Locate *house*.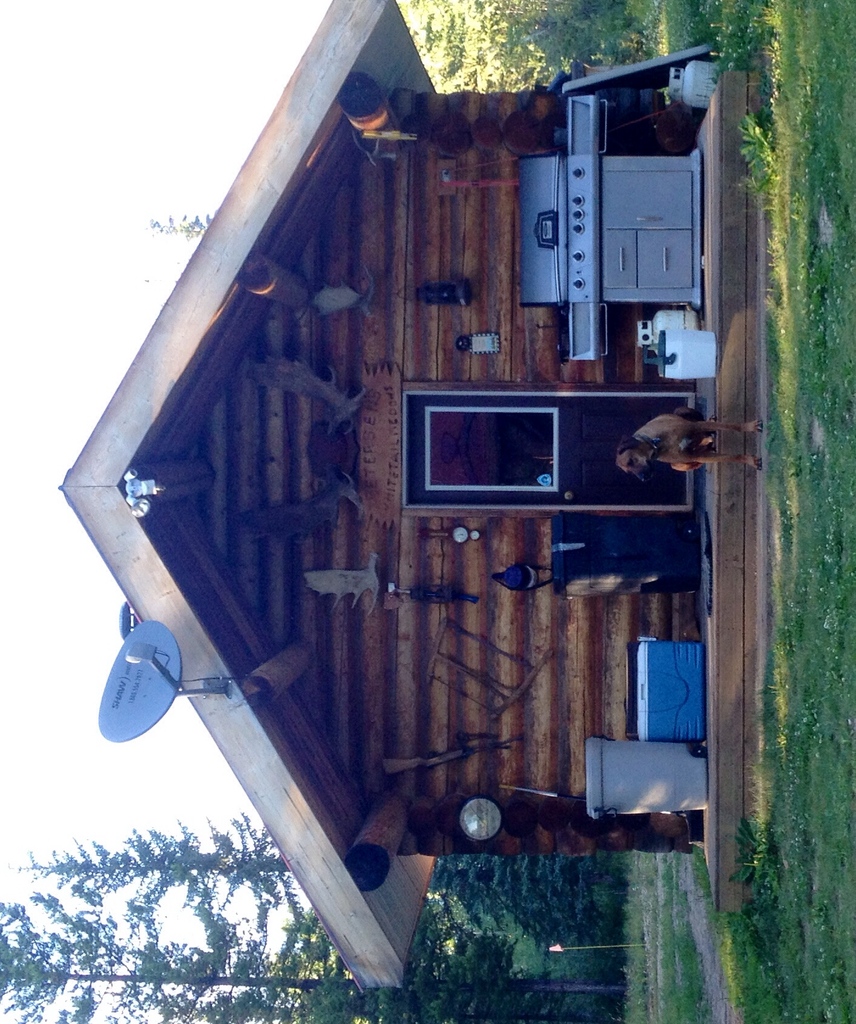
Bounding box: bbox(19, 0, 782, 1012).
